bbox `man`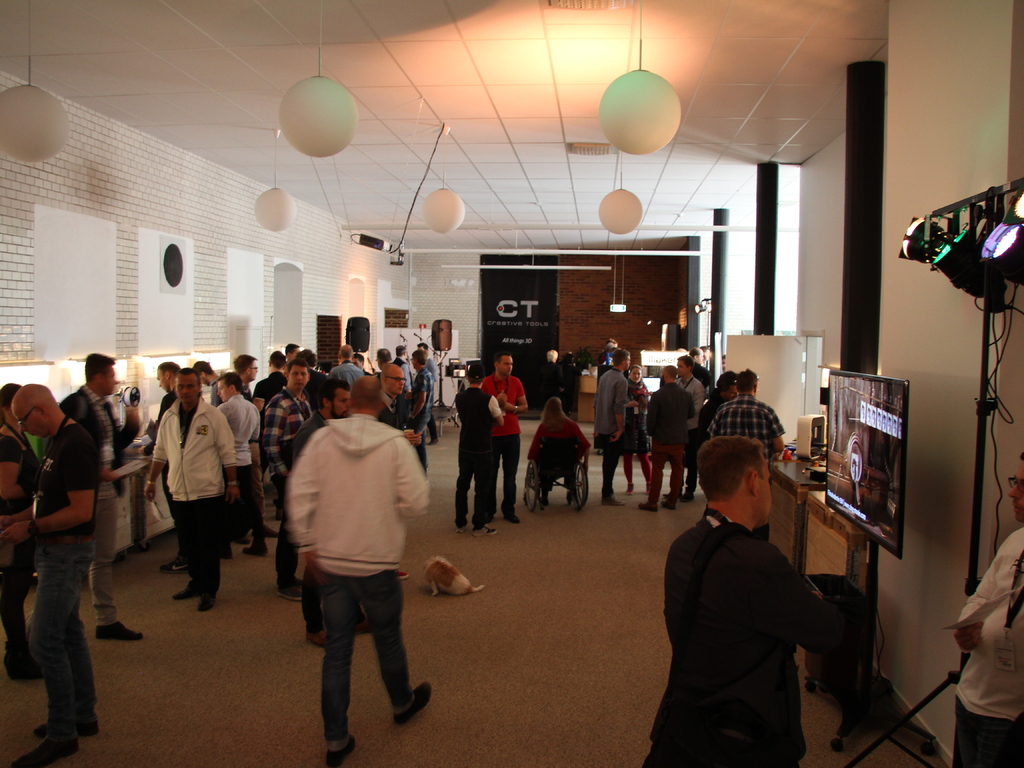
376/364/424/447
